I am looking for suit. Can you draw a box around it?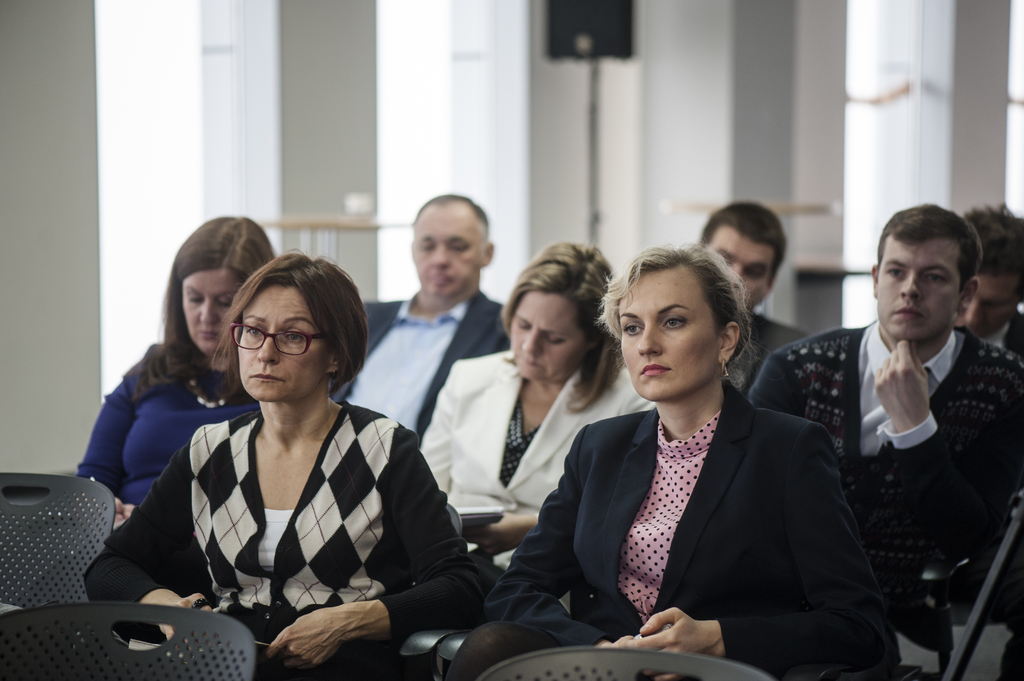
Sure, the bounding box is crop(477, 381, 902, 679).
